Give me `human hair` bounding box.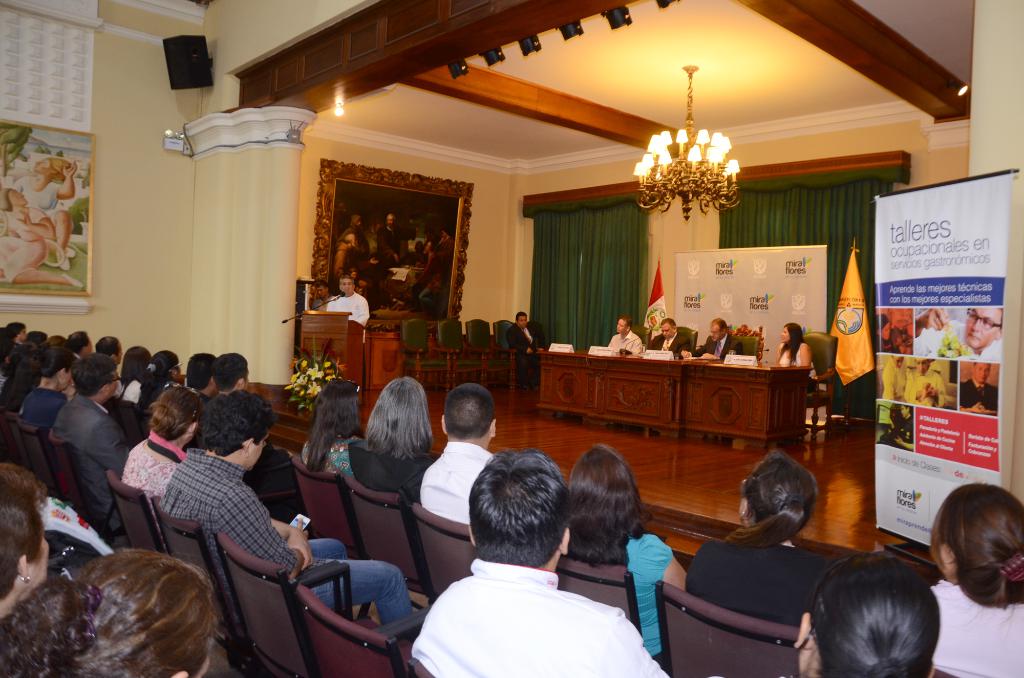
616, 313, 630, 331.
